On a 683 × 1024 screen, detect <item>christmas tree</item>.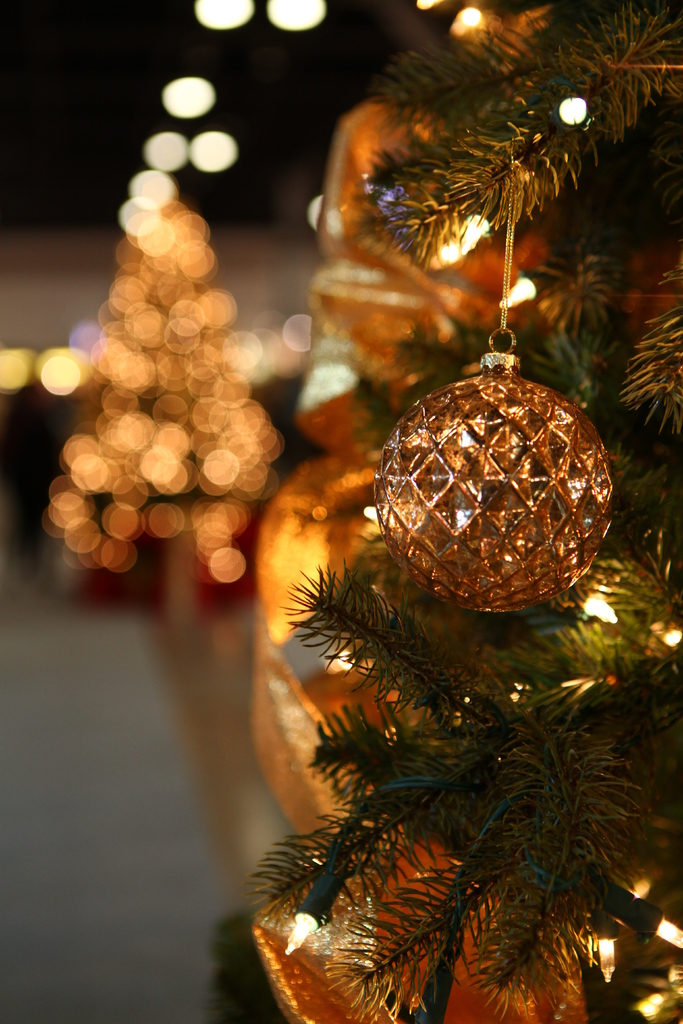
rect(37, 164, 279, 591).
